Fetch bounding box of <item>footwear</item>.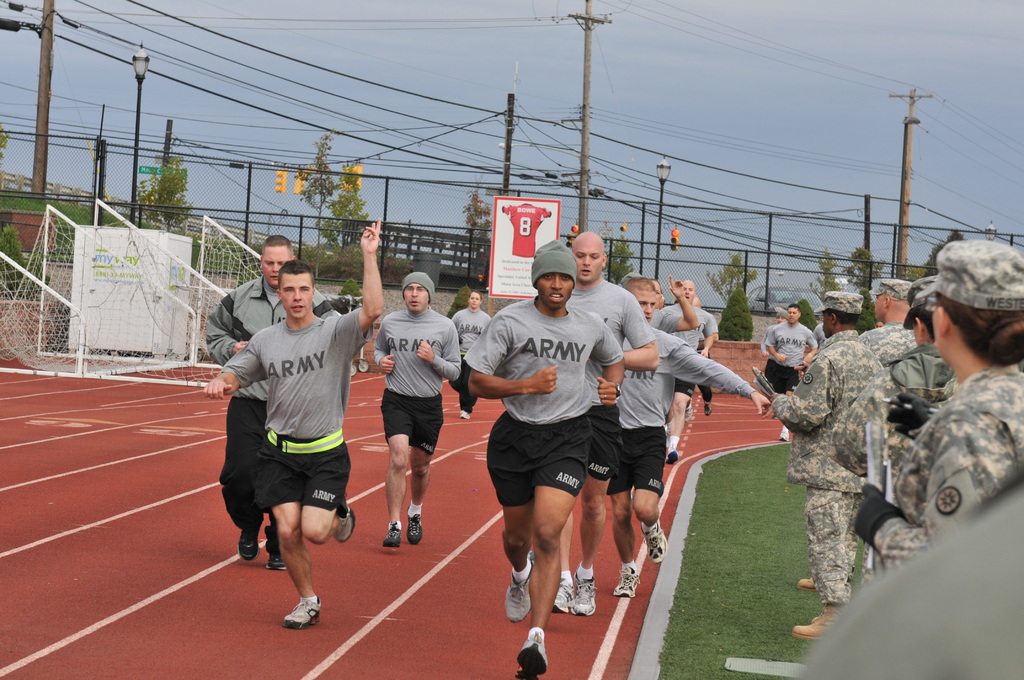
Bbox: {"x1": 777, "y1": 429, "x2": 788, "y2": 440}.
